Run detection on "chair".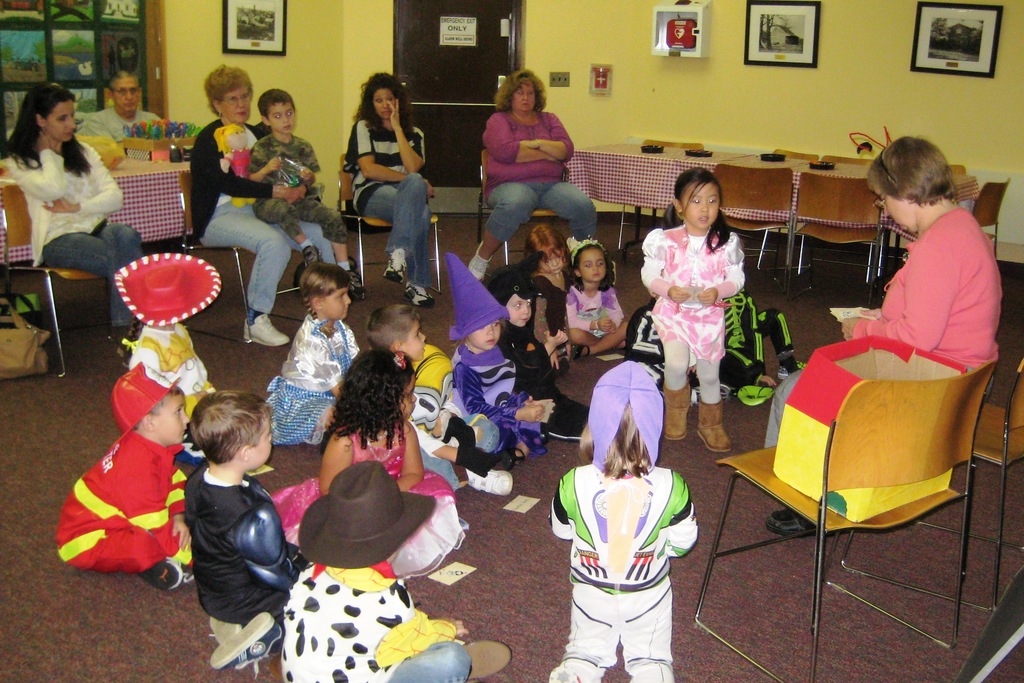
Result: left=626, top=136, right=709, bottom=244.
